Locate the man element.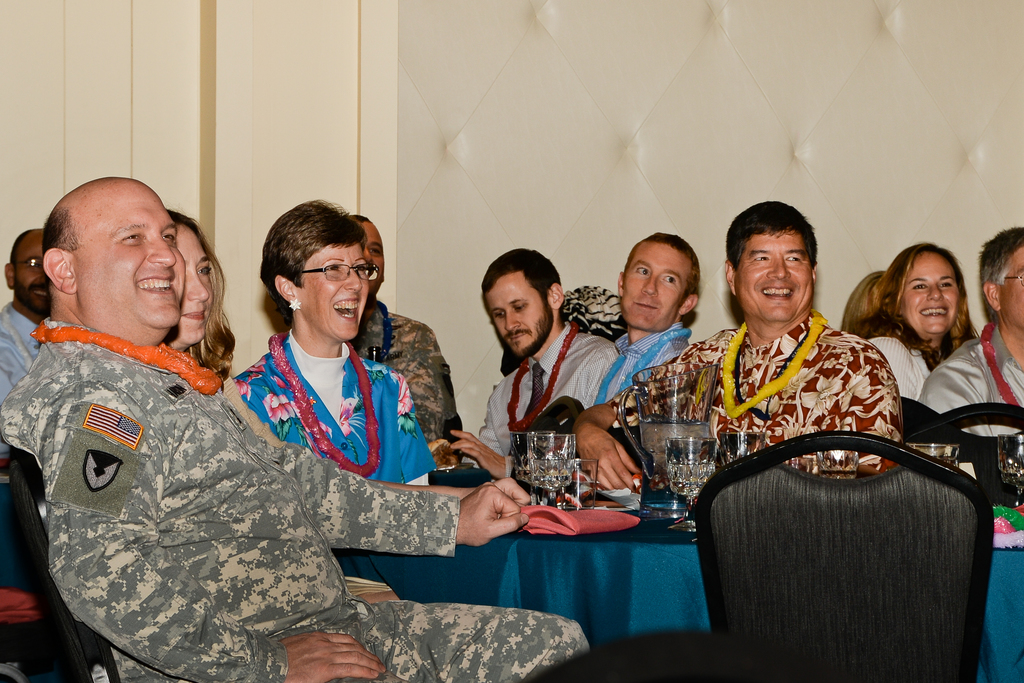
Element bbox: <region>350, 217, 463, 447</region>.
